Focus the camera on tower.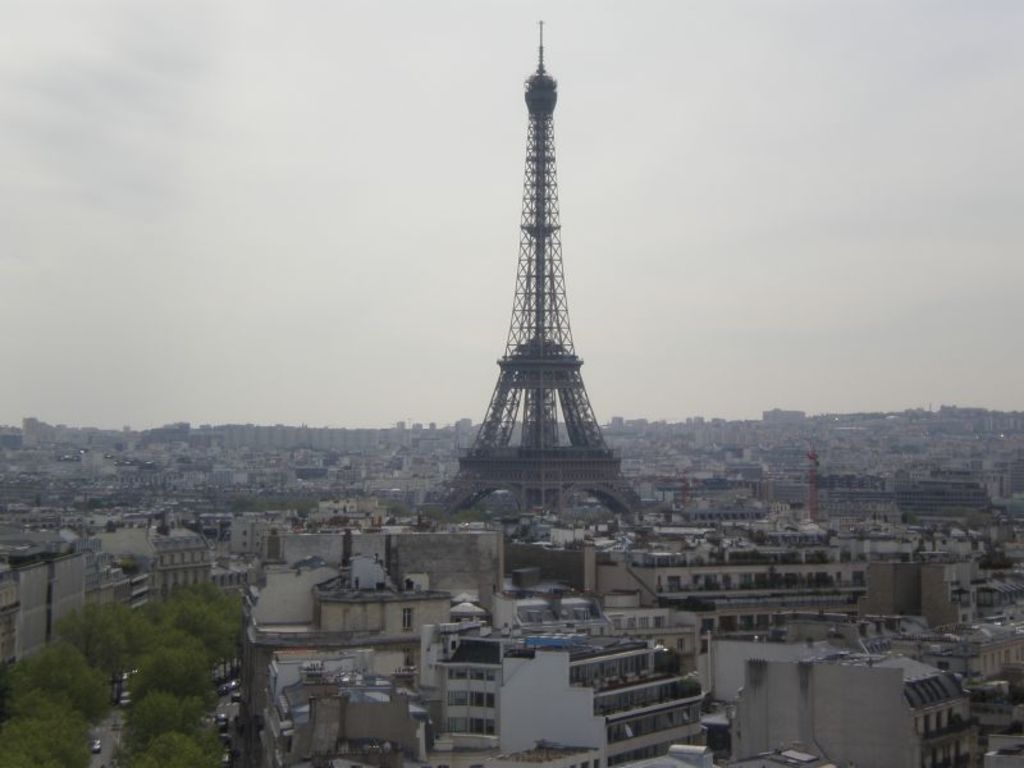
Focus region: x1=436, y1=24, x2=636, y2=543.
